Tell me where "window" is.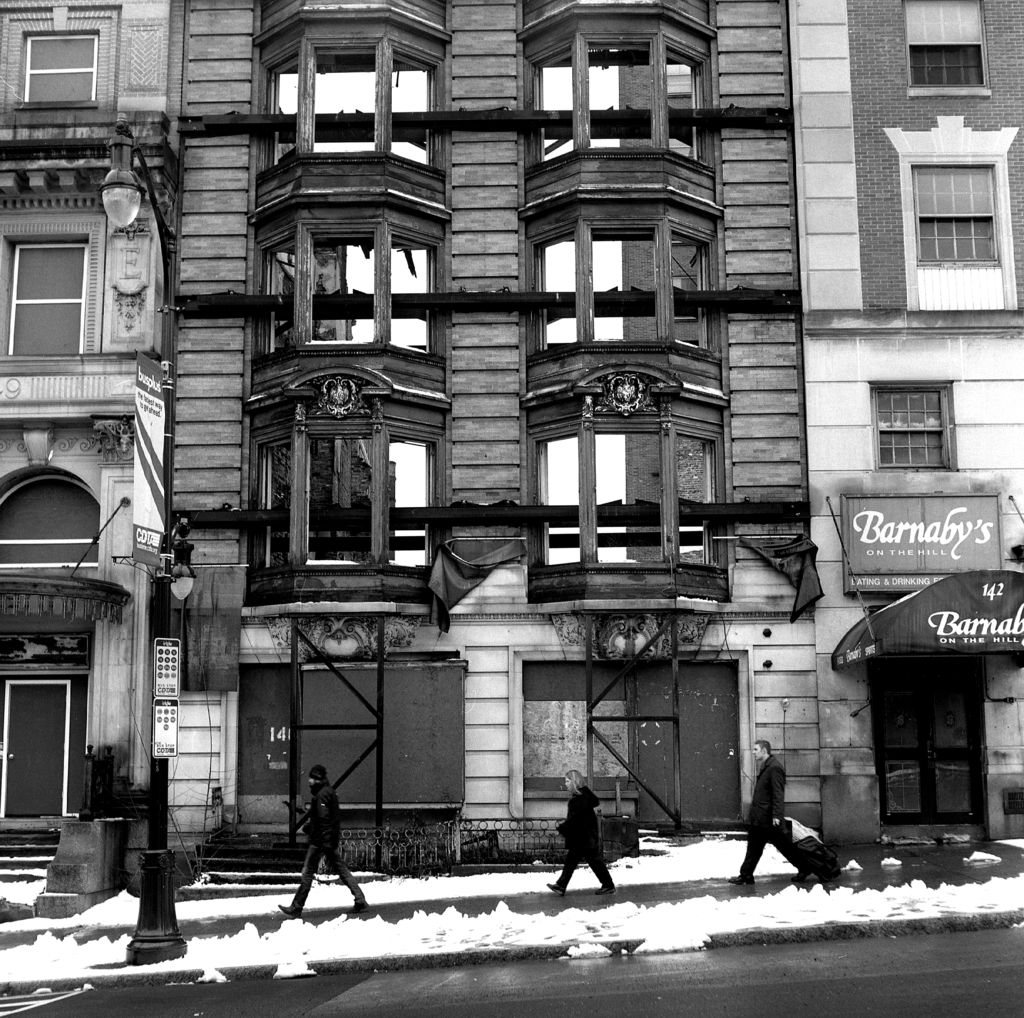
"window" is at select_region(253, 217, 446, 366).
